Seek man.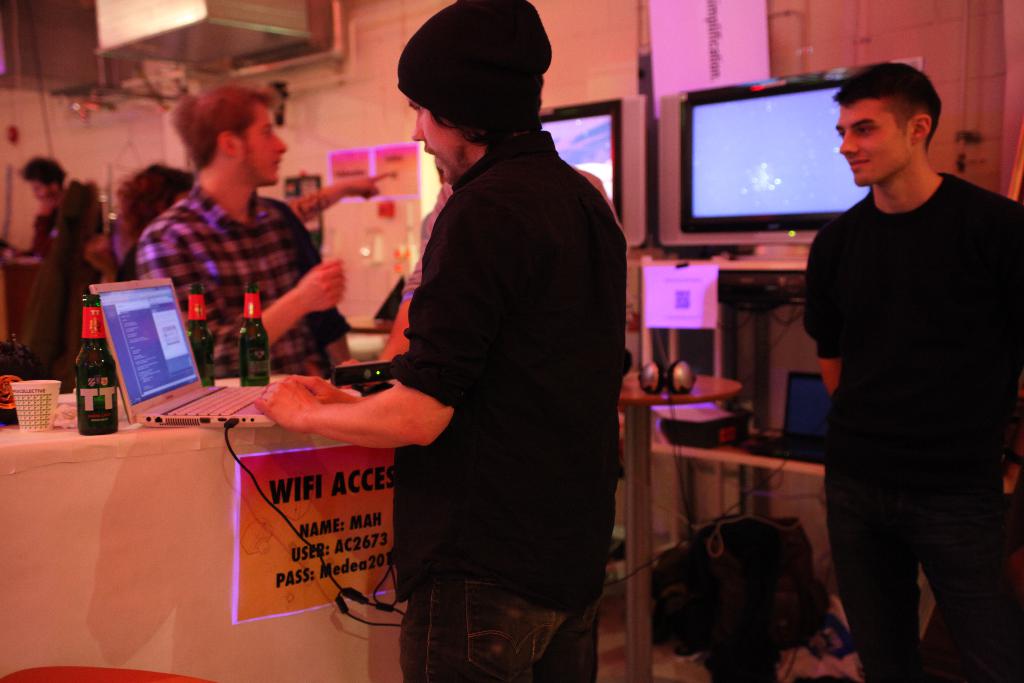
locate(798, 62, 1023, 682).
